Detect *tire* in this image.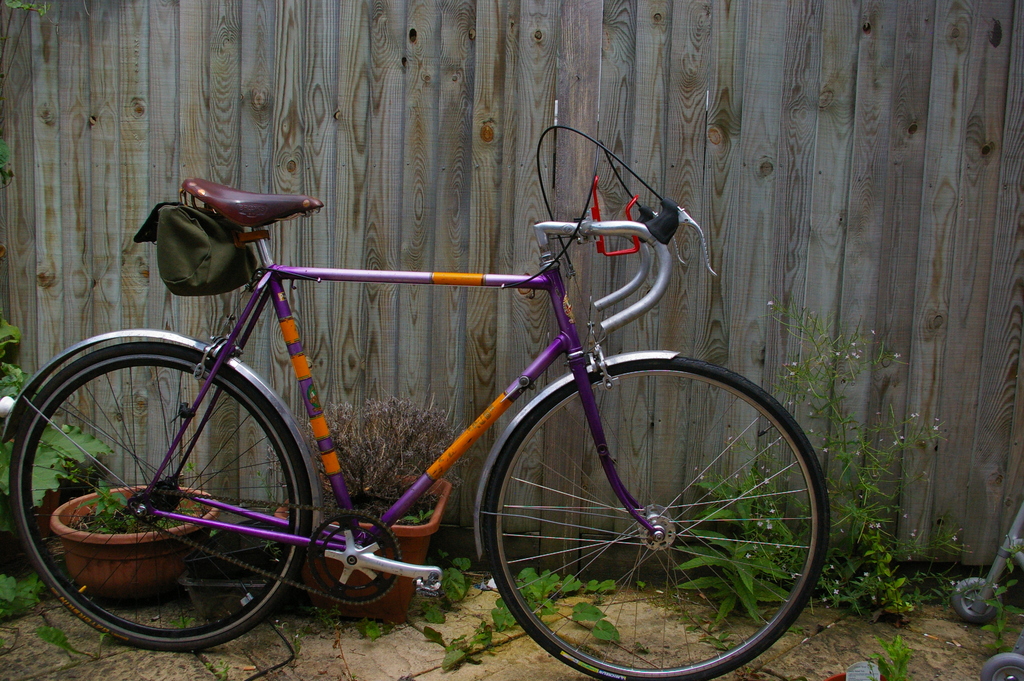
Detection: <box>978,648,1023,680</box>.
